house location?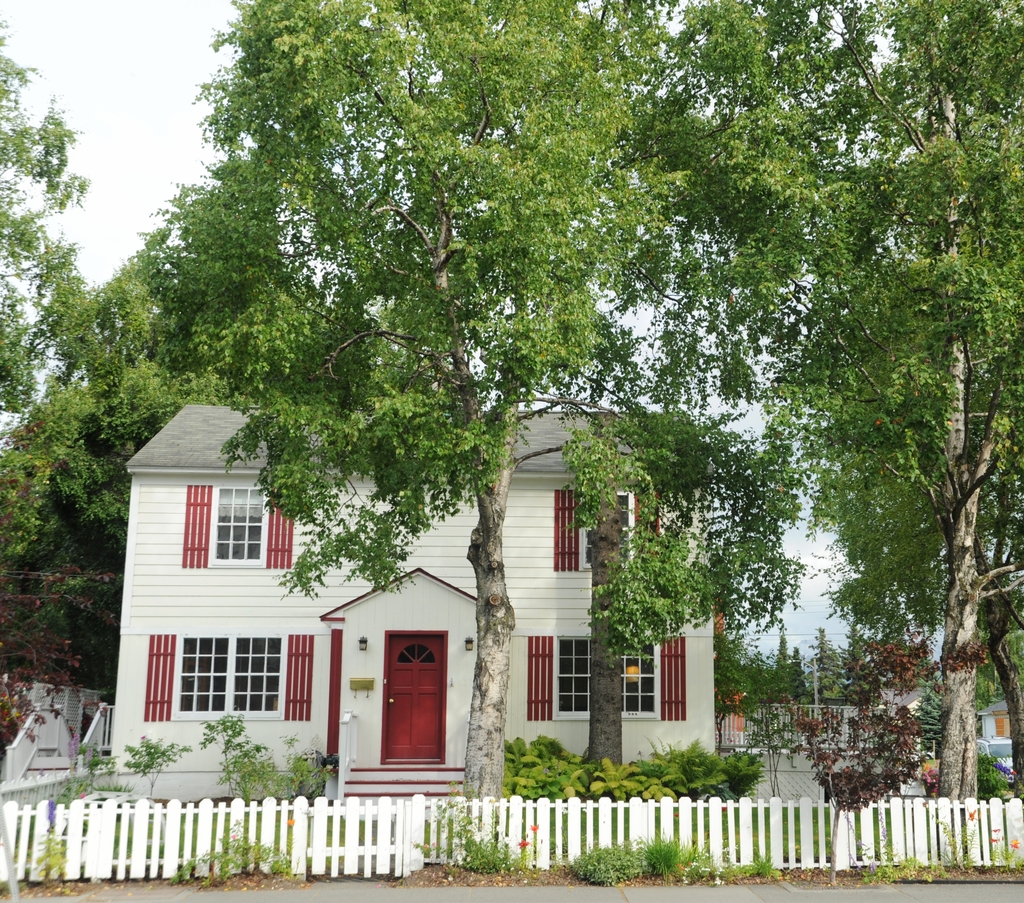
box=[97, 402, 722, 793]
